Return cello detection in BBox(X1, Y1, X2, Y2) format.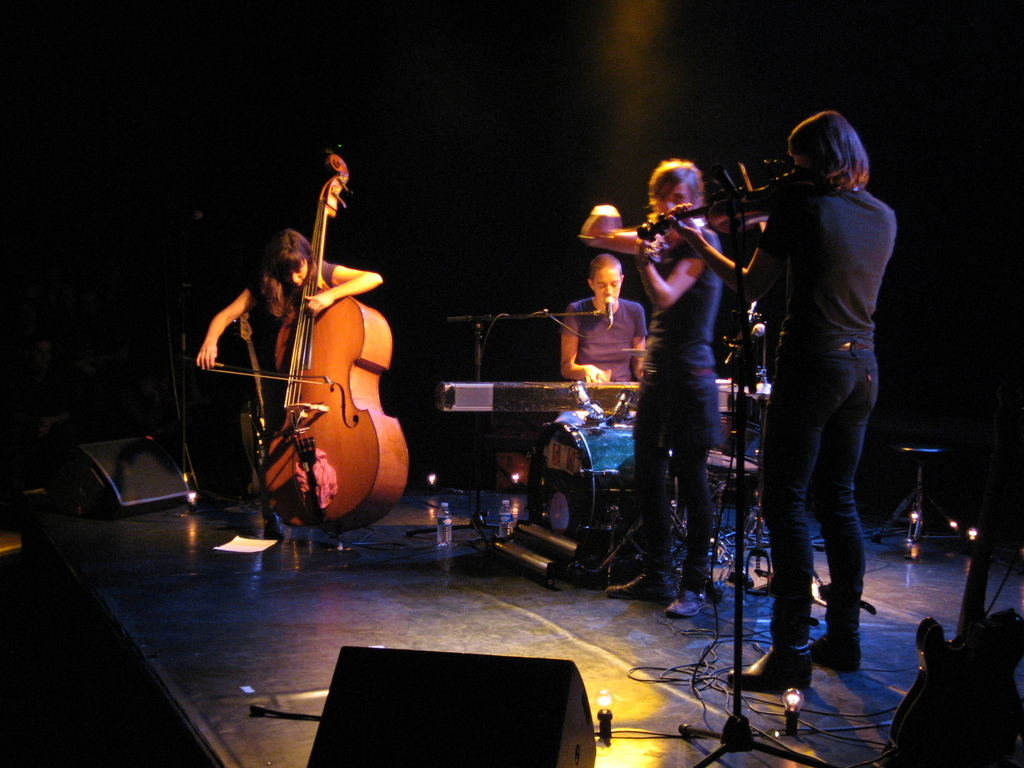
BBox(196, 140, 410, 550).
